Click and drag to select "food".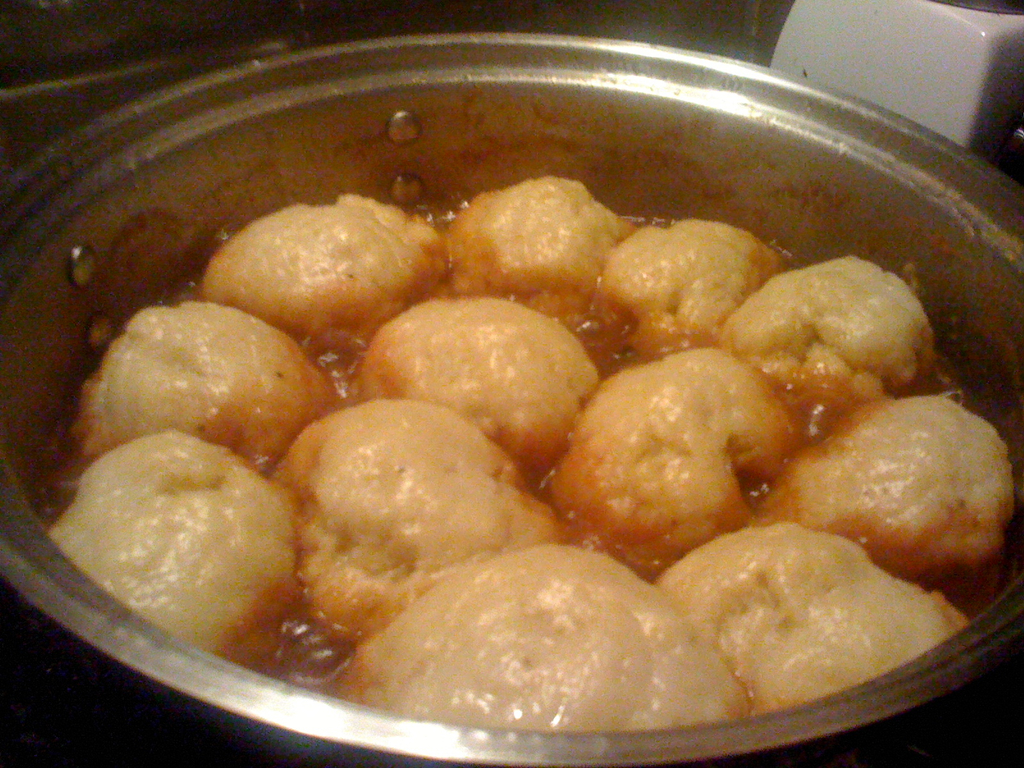
Selection: 97:50:993:746.
